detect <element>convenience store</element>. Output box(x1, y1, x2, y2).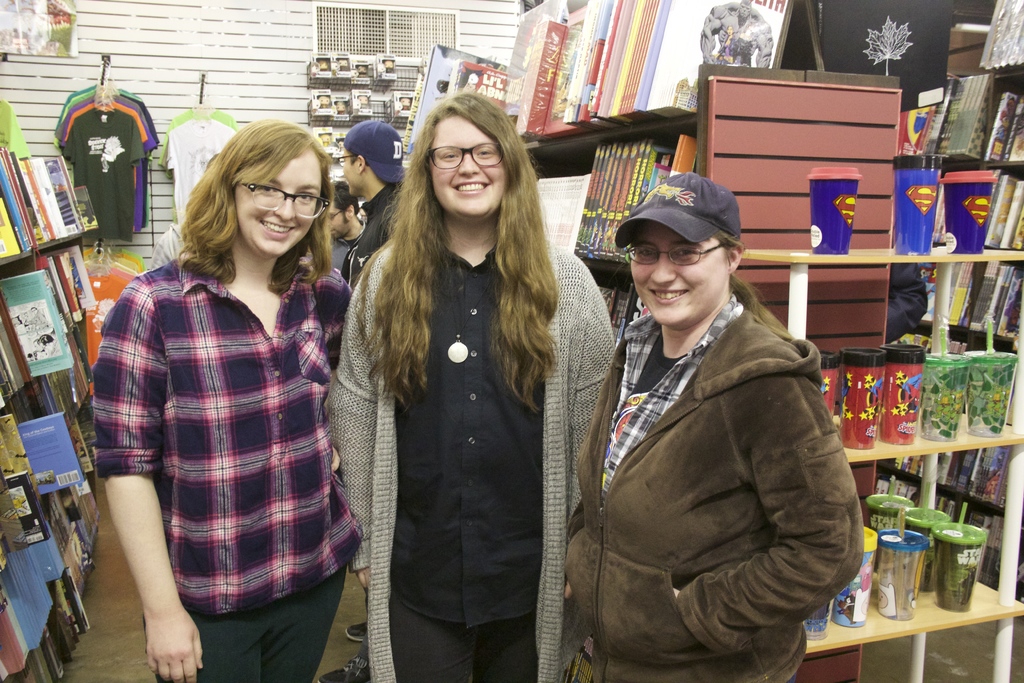
box(0, 0, 1023, 682).
